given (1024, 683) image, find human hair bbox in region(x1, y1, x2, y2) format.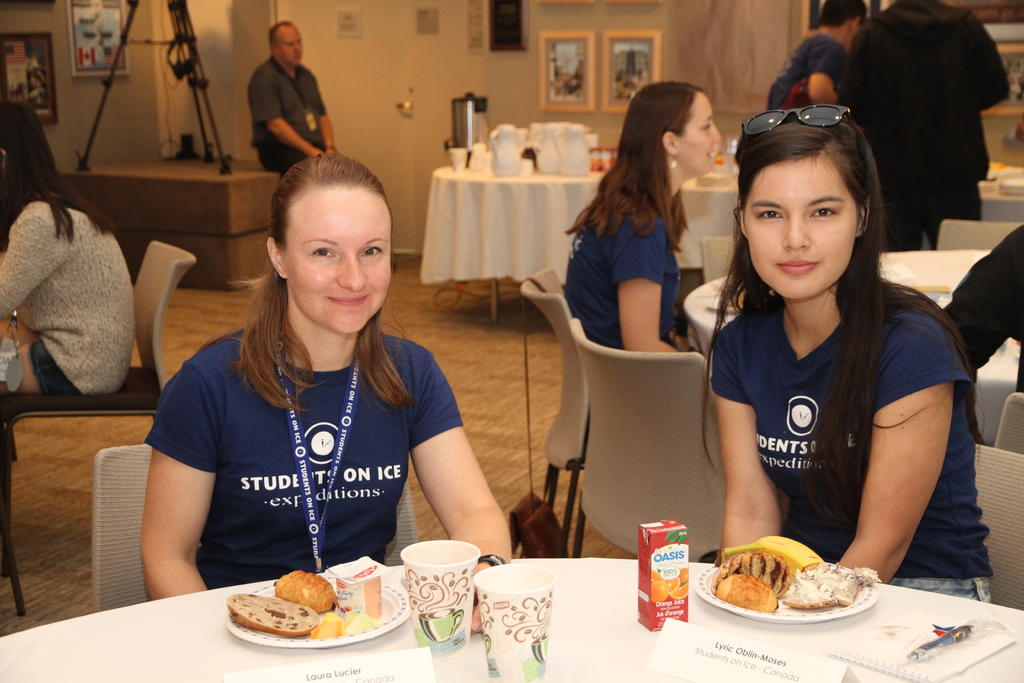
region(263, 20, 291, 51).
